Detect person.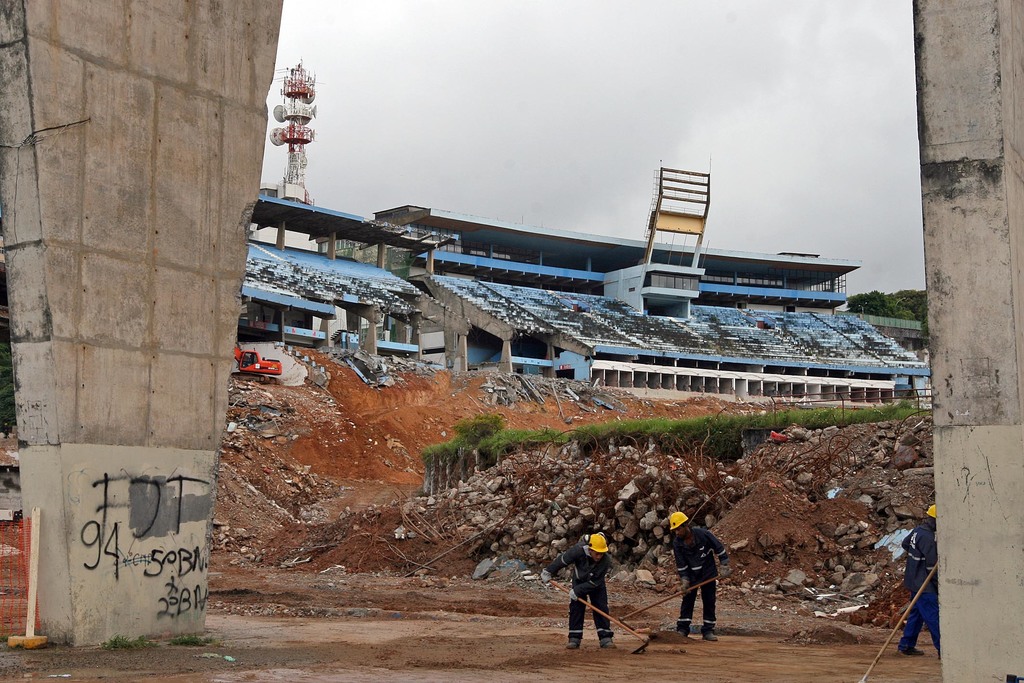
Detected at detection(675, 507, 735, 650).
